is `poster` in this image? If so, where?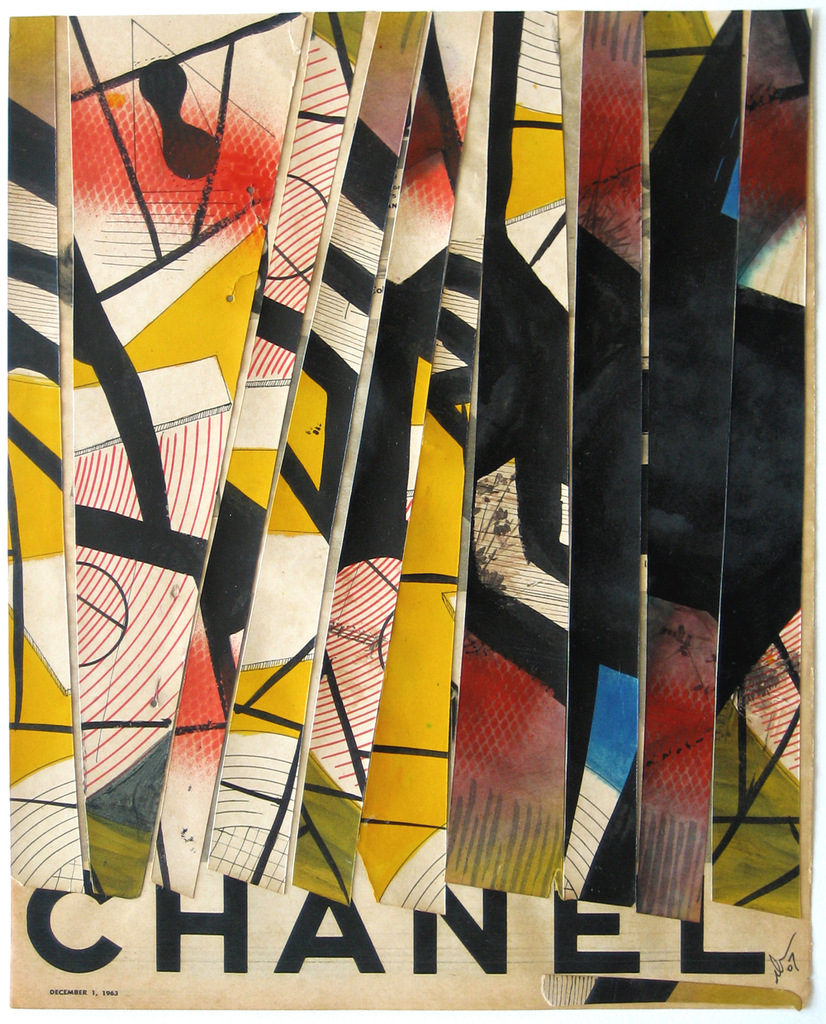
Yes, at locate(0, 0, 825, 1016).
